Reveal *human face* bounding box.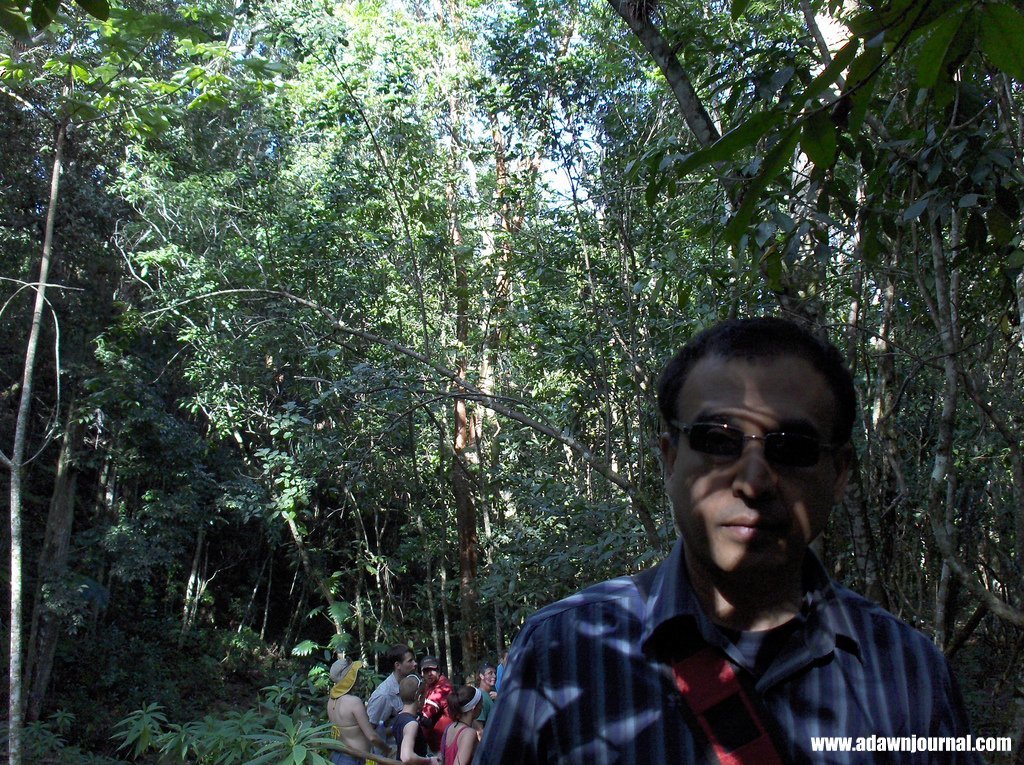
Revealed: 485,666,497,684.
